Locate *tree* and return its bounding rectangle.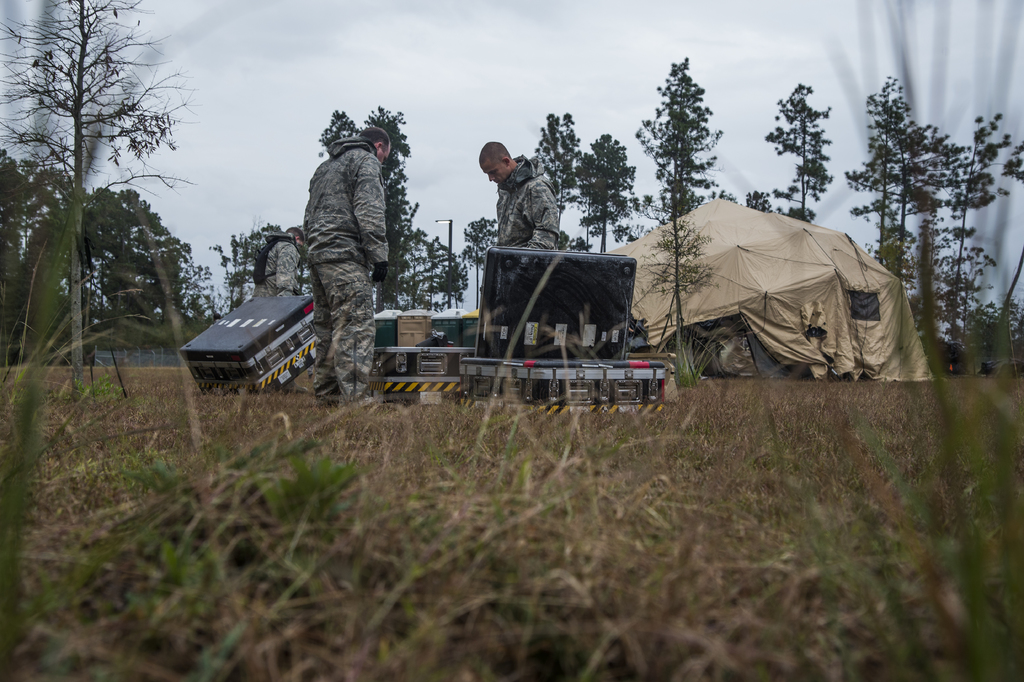
left=934, top=104, right=1023, bottom=362.
